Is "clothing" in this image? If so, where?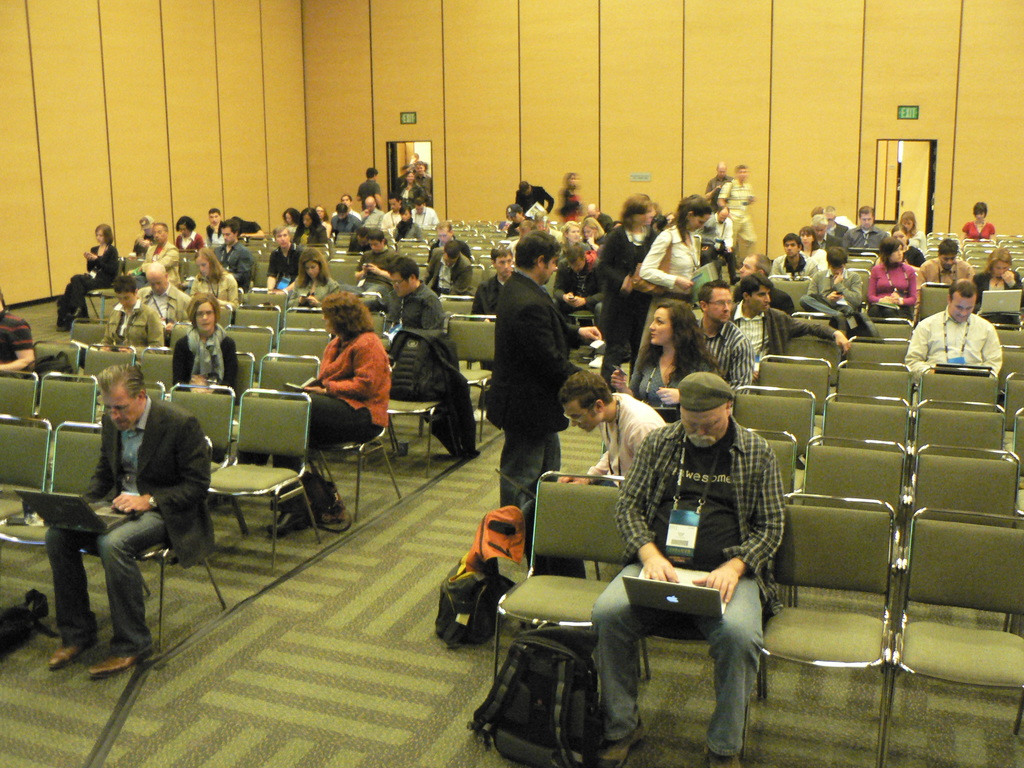
Yes, at bbox(591, 416, 788, 757).
